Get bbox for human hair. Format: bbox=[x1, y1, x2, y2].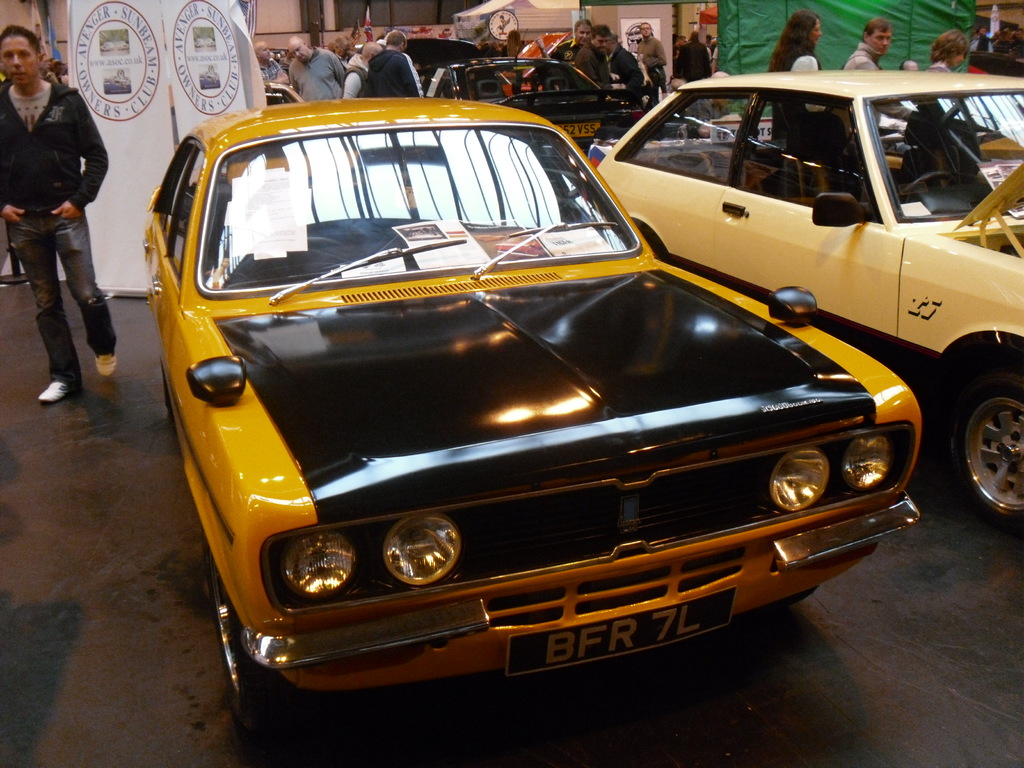
bbox=[506, 31, 524, 58].
